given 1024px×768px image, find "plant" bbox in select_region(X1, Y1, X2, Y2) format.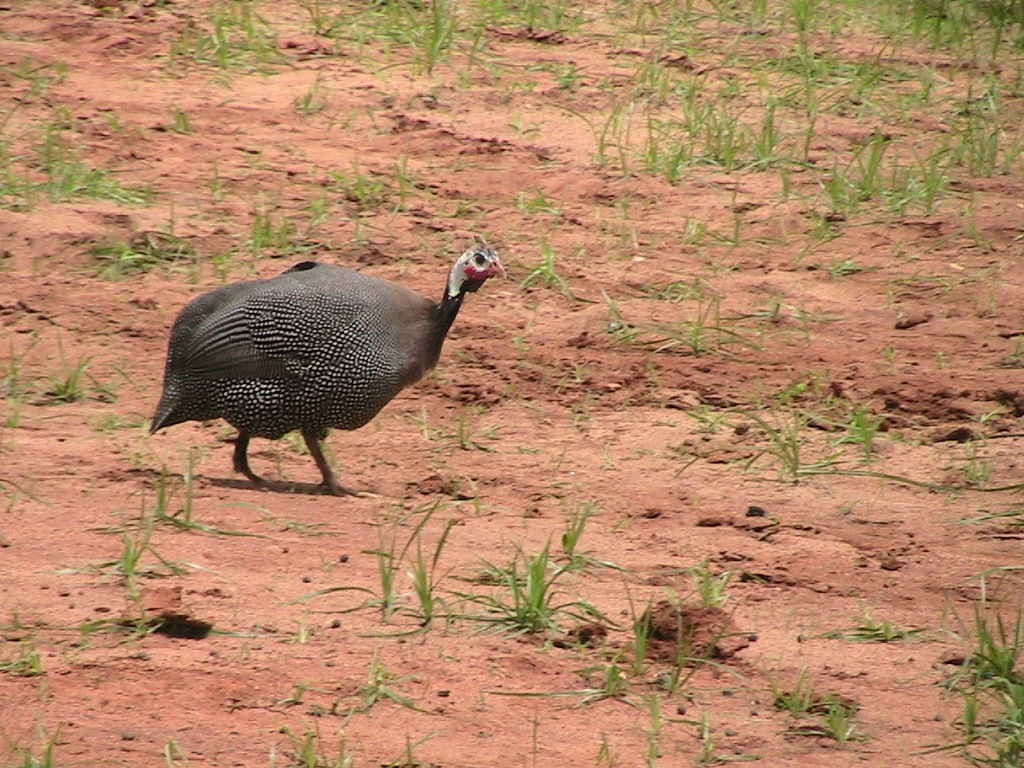
select_region(700, 392, 846, 493).
